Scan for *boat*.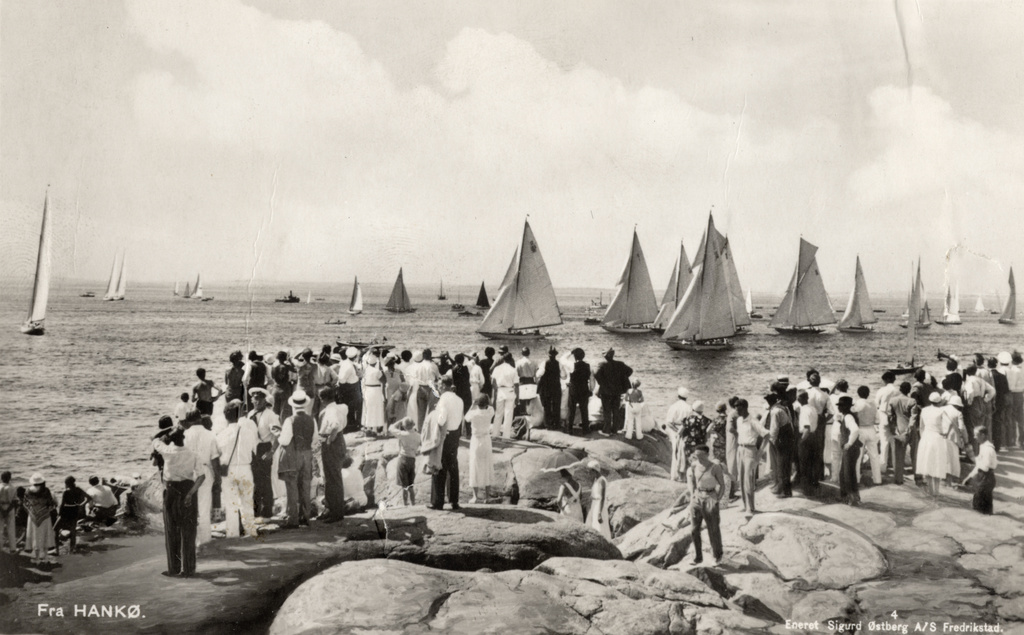
Scan result: Rect(902, 261, 932, 329).
